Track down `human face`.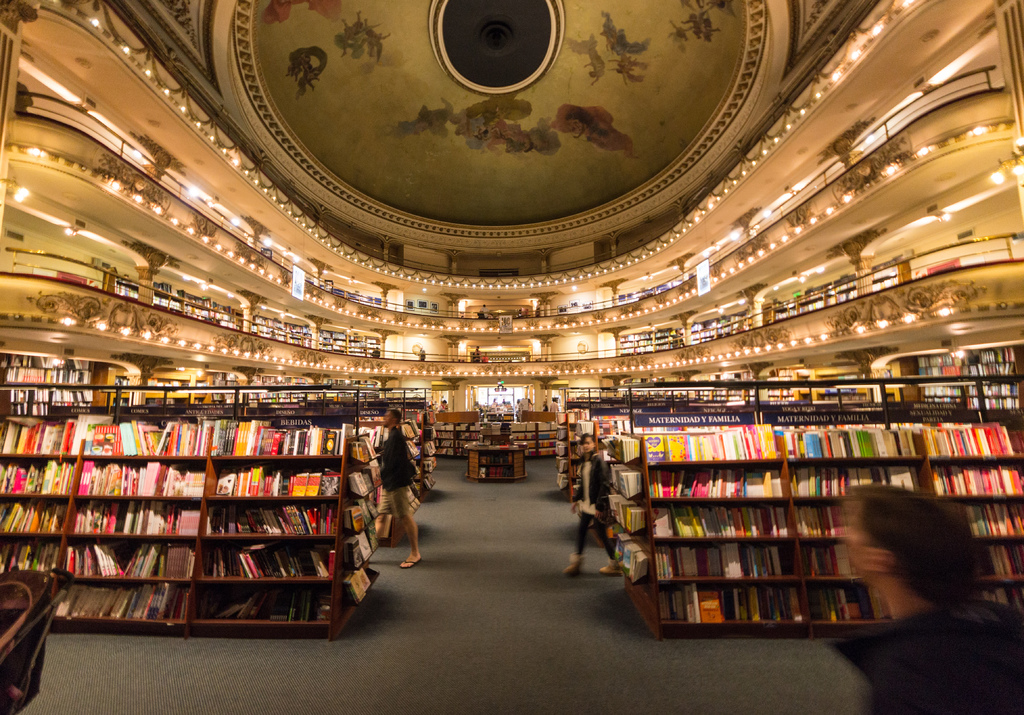
Tracked to <bbox>376, 404, 399, 428</bbox>.
